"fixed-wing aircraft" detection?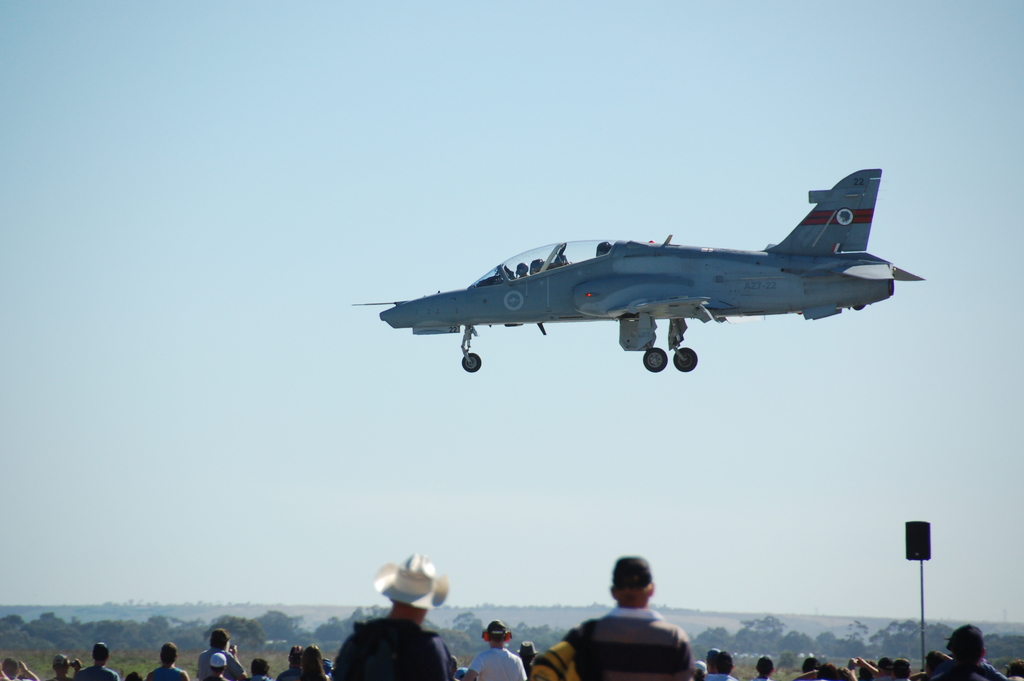
box=[350, 167, 922, 372]
